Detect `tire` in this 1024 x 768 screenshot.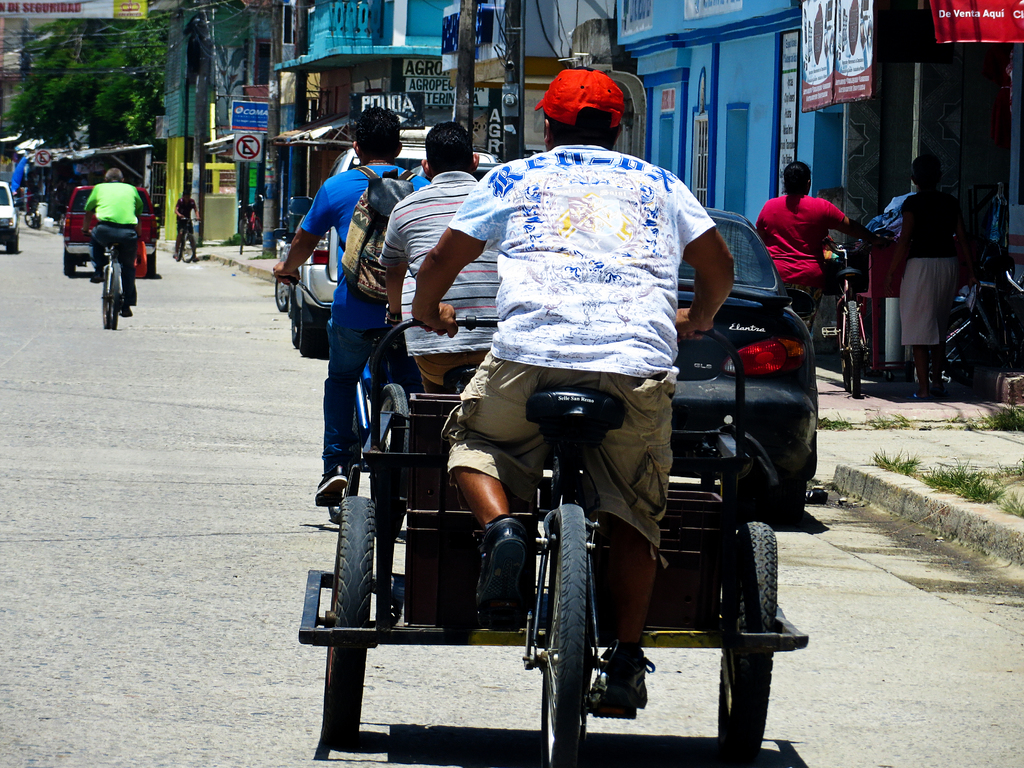
Detection: crop(102, 275, 108, 328).
